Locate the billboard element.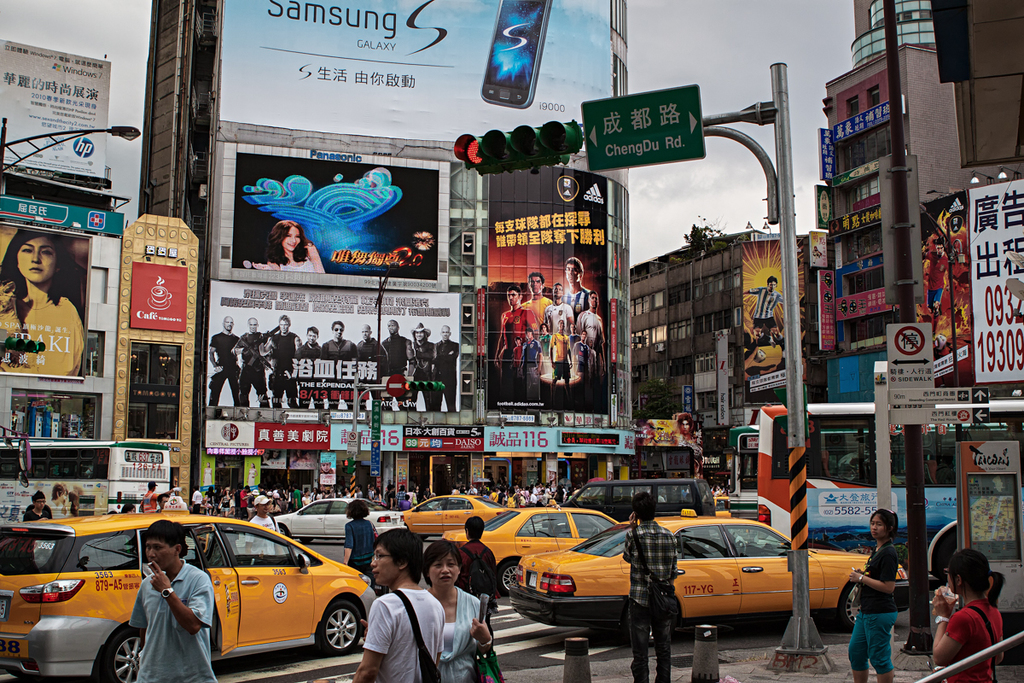
Element bbox: (x1=482, y1=423, x2=634, y2=458).
